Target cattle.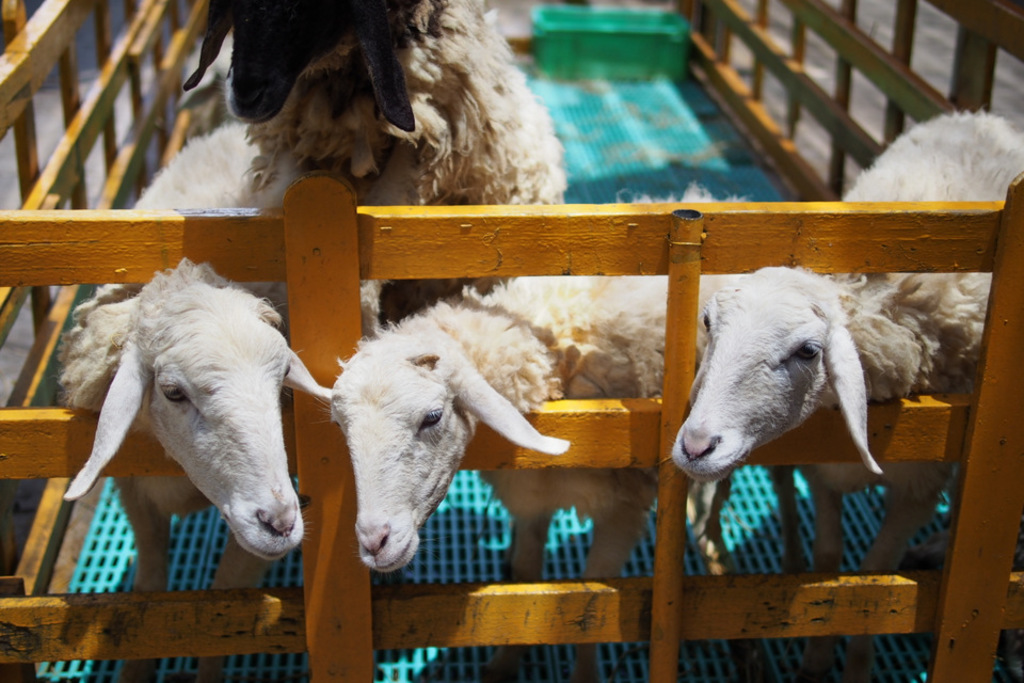
Target region: 123/0/561/329.
